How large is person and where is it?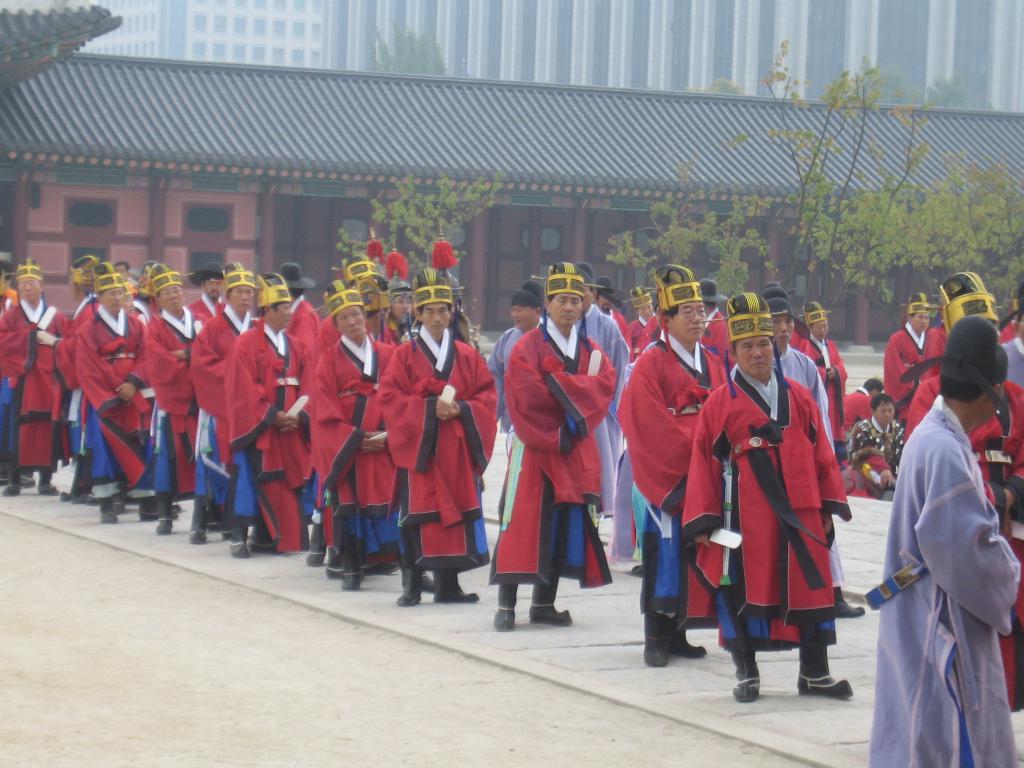
Bounding box: bbox(844, 390, 906, 499).
